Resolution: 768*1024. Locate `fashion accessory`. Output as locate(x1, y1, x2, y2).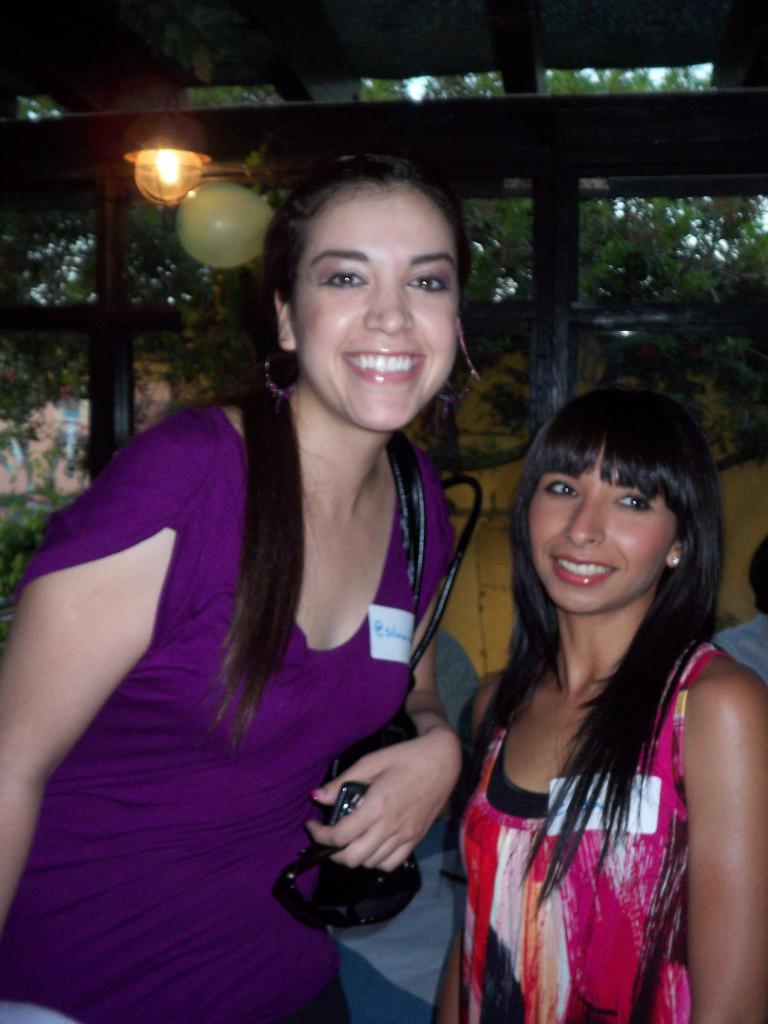
locate(276, 844, 424, 929).
